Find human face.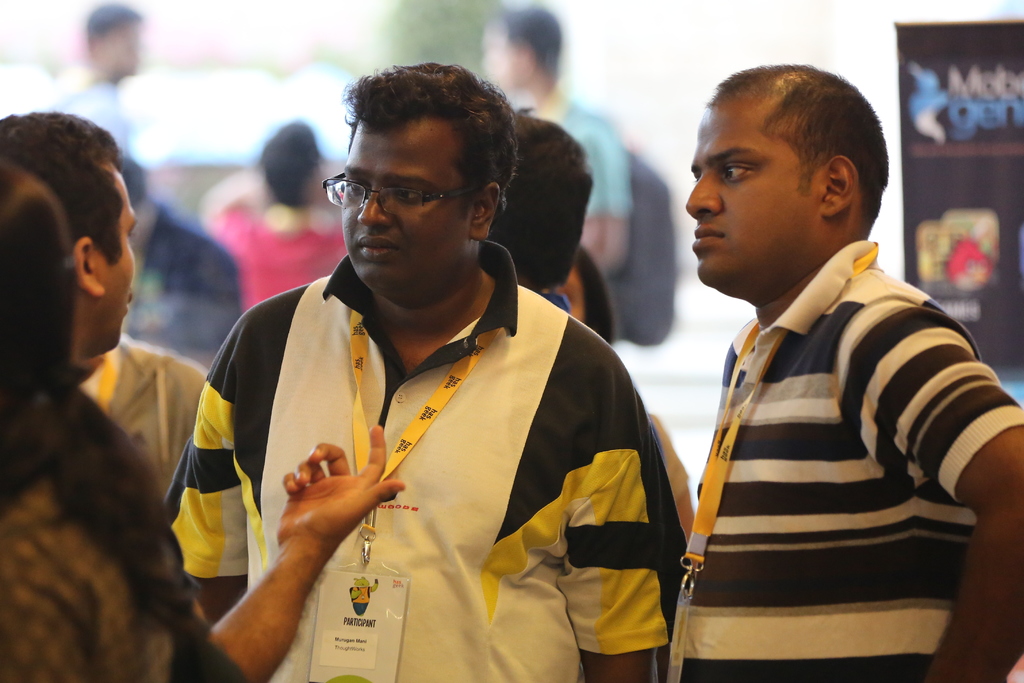
{"left": 686, "top": 108, "right": 813, "bottom": 298}.
